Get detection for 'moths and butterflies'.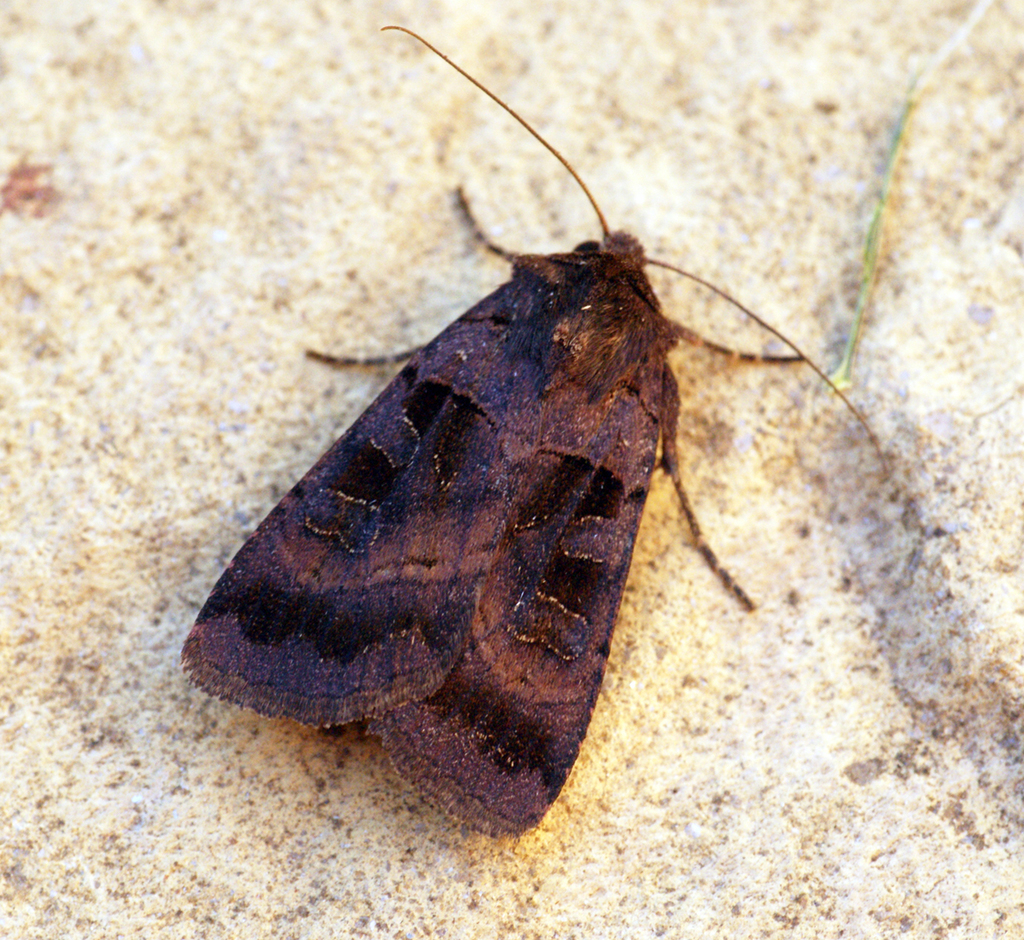
Detection: l=176, t=20, r=893, b=838.
